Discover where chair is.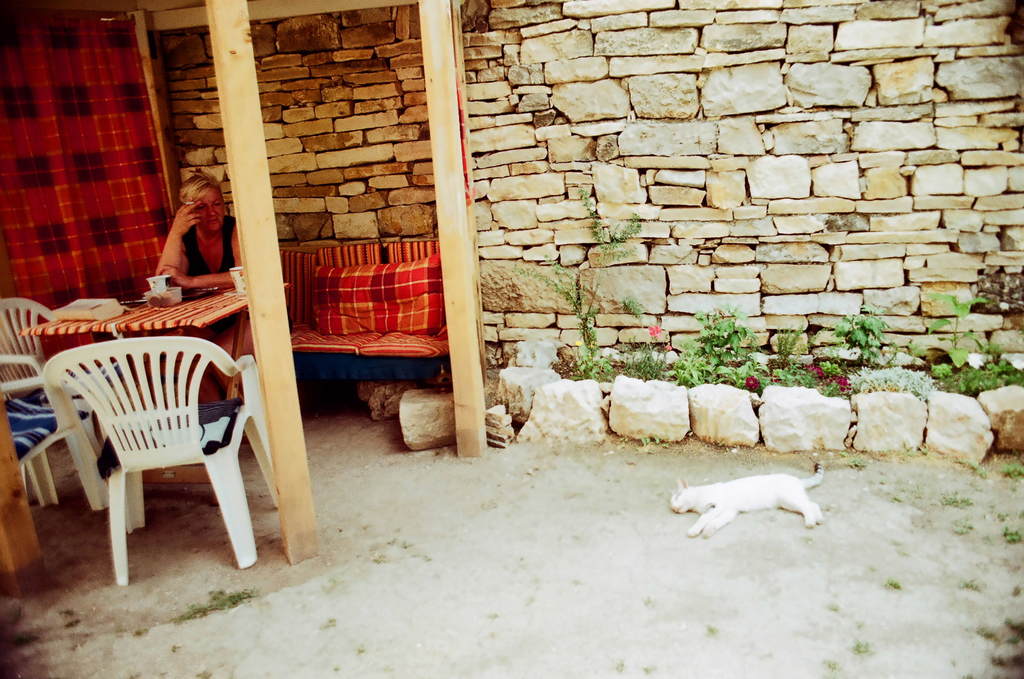
Discovered at left=35, top=289, right=282, bottom=595.
